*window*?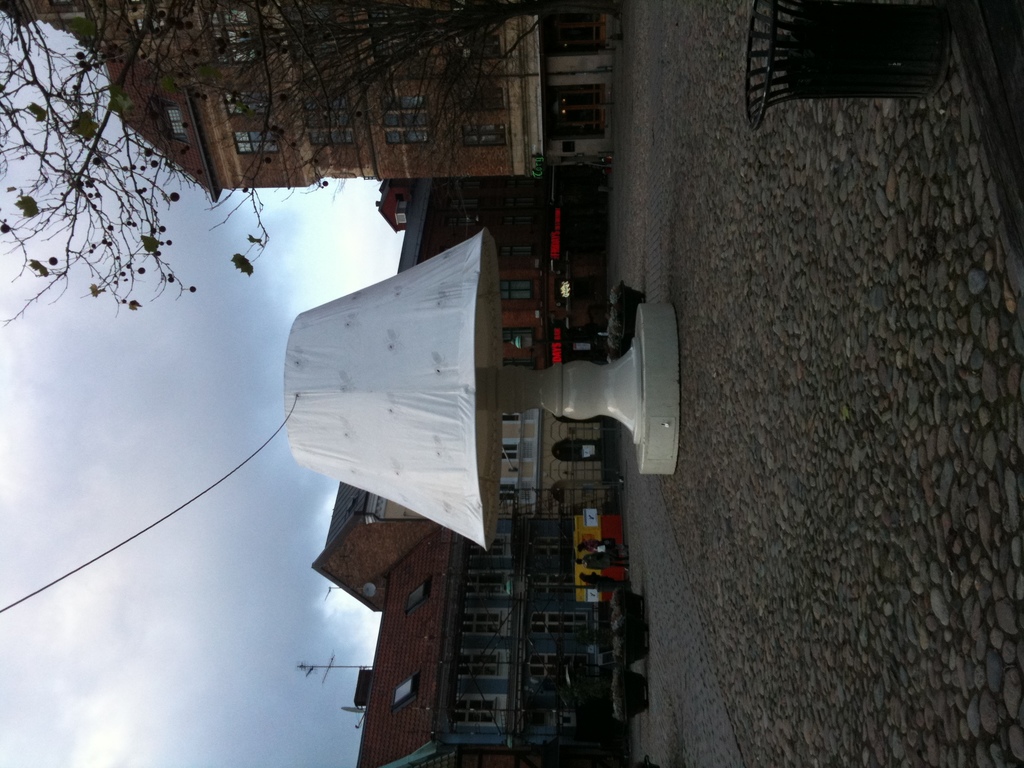
bbox=[467, 89, 503, 111]
